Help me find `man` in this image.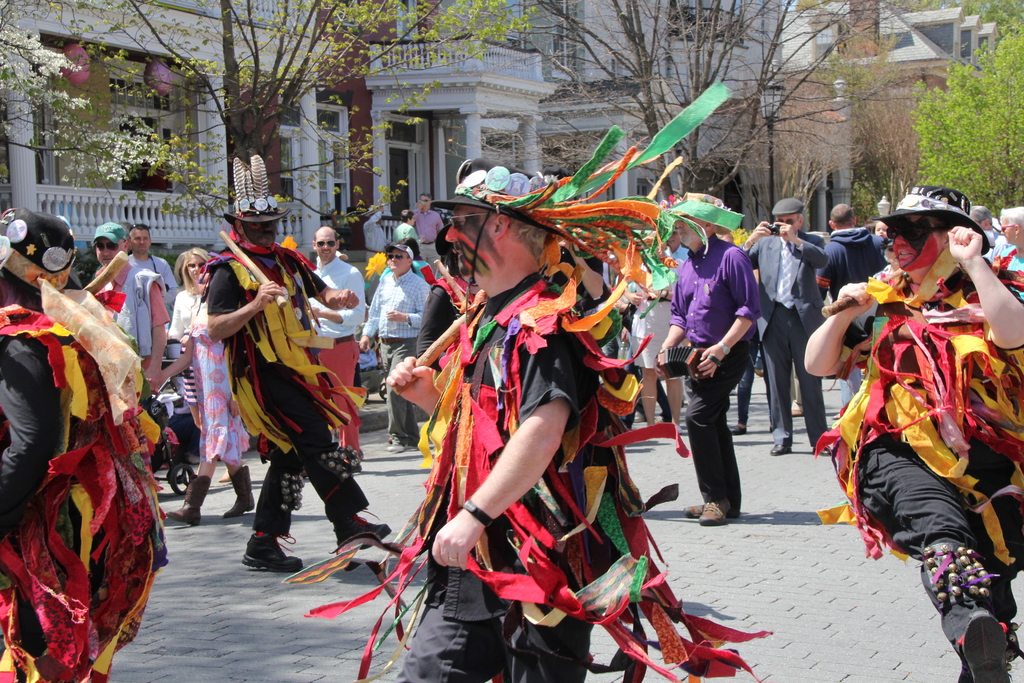
Found it: box=[388, 168, 615, 682].
